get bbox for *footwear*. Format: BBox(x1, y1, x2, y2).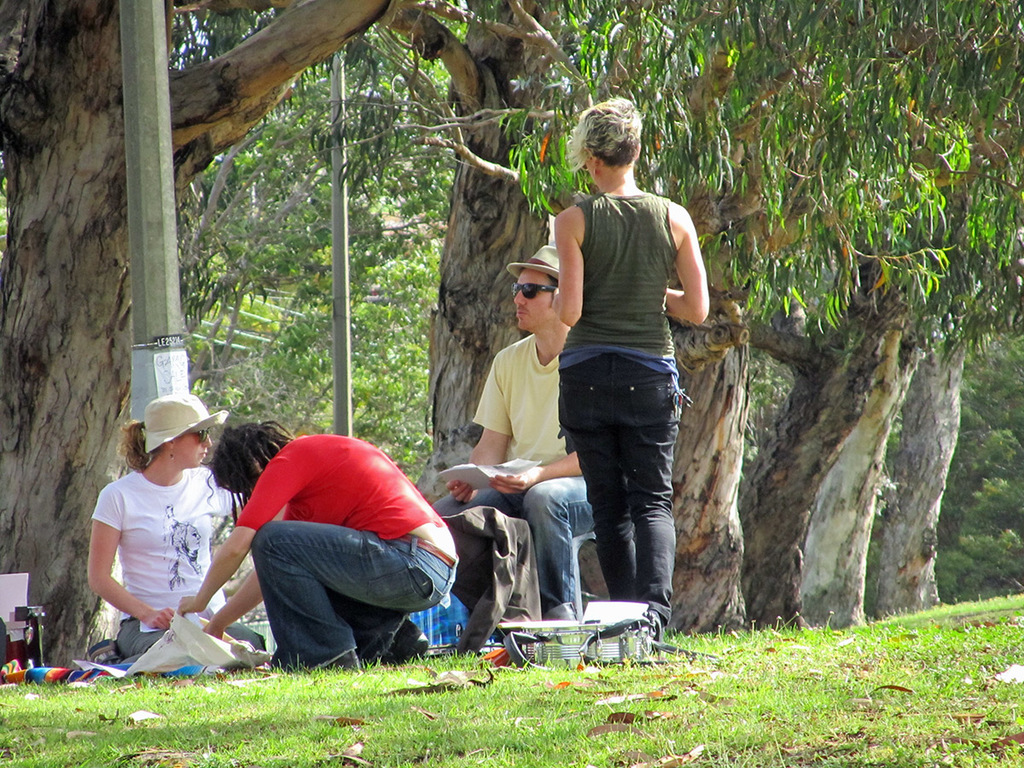
BBox(82, 638, 119, 665).
